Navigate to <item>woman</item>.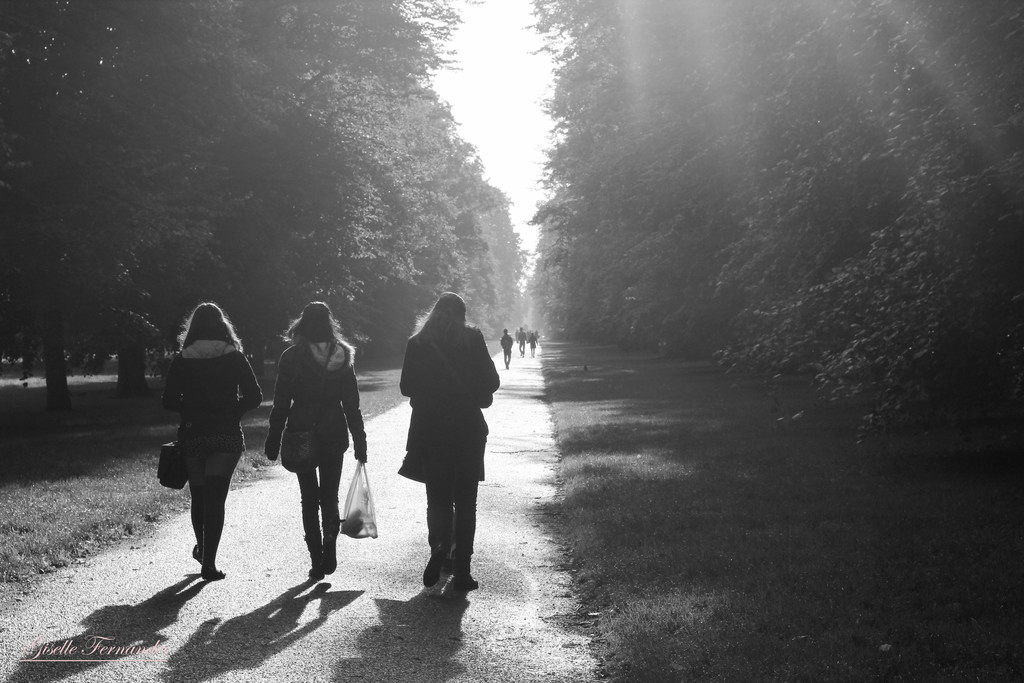
Navigation target: (269,303,360,592).
